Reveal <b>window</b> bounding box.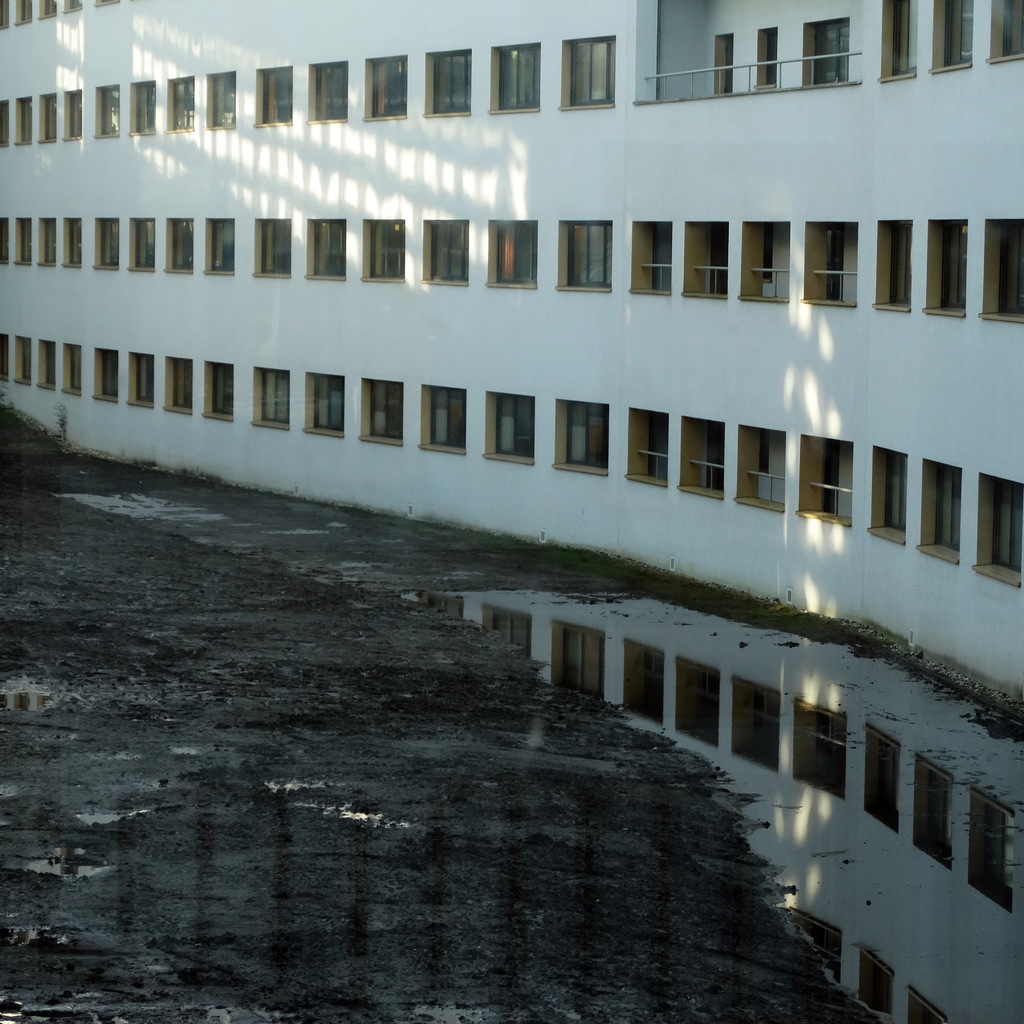
Revealed: <region>646, 225, 671, 293</region>.
